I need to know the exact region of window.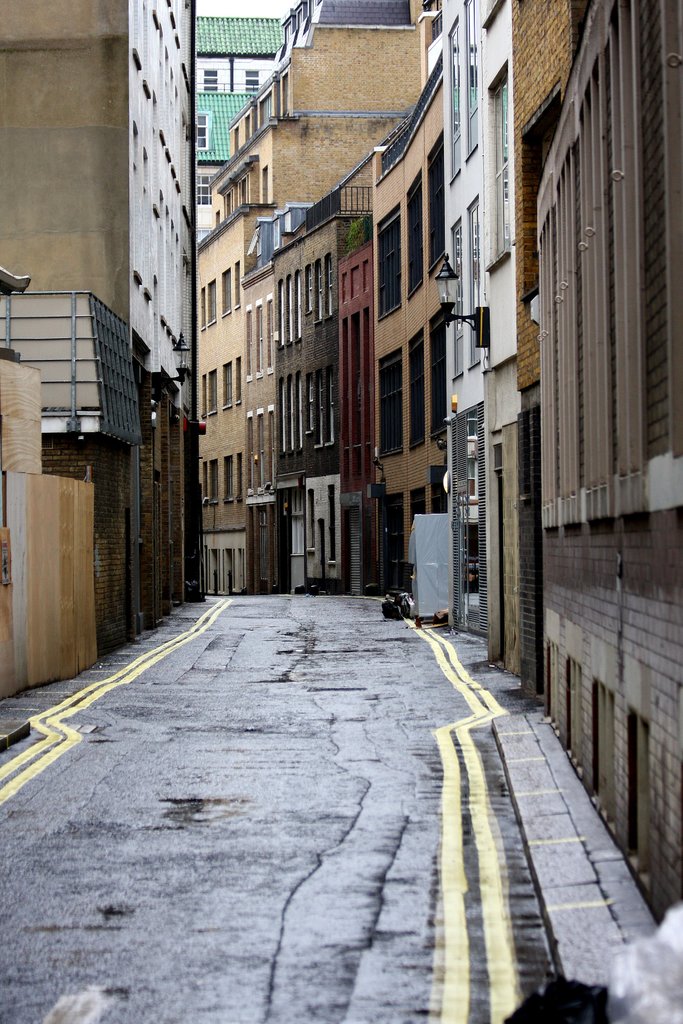
Region: box(247, 309, 254, 384).
